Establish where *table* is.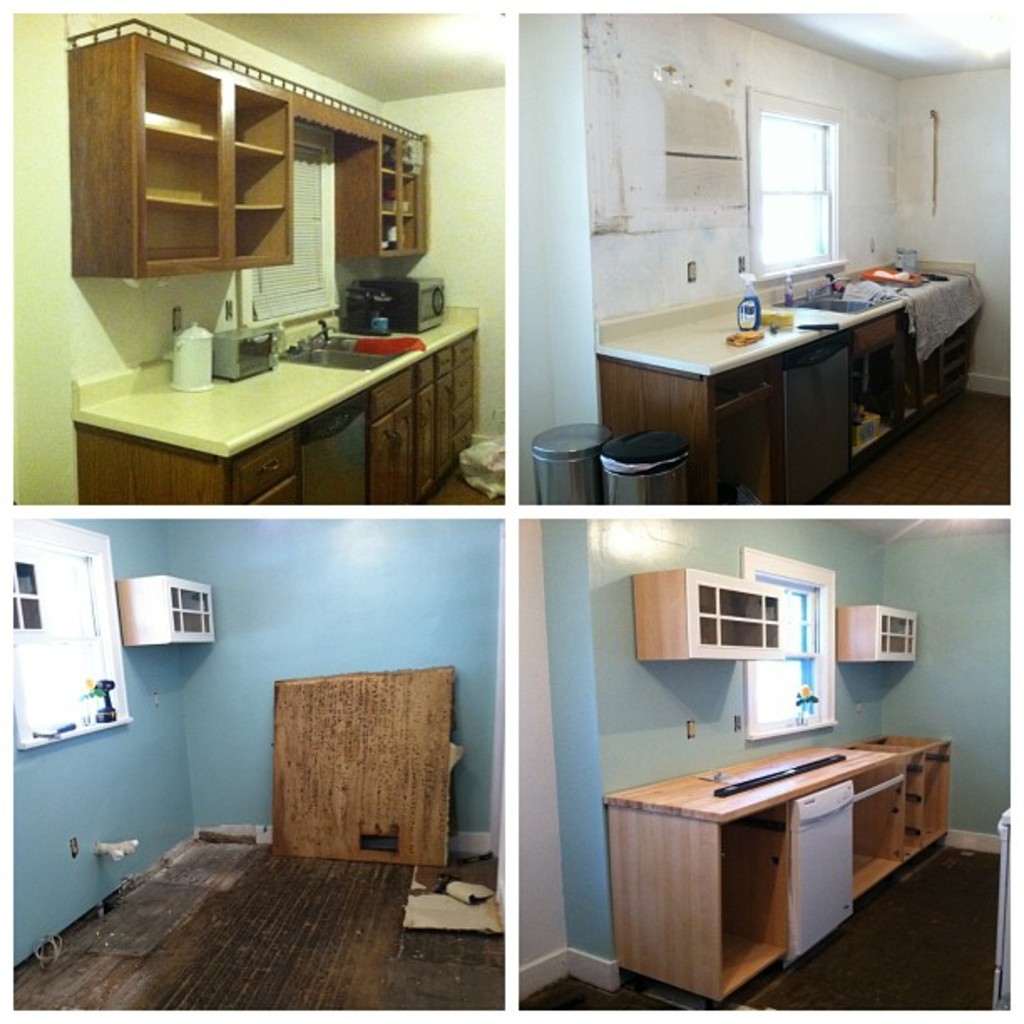
Established at {"left": 65, "top": 303, "right": 484, "bottom": 504}.
